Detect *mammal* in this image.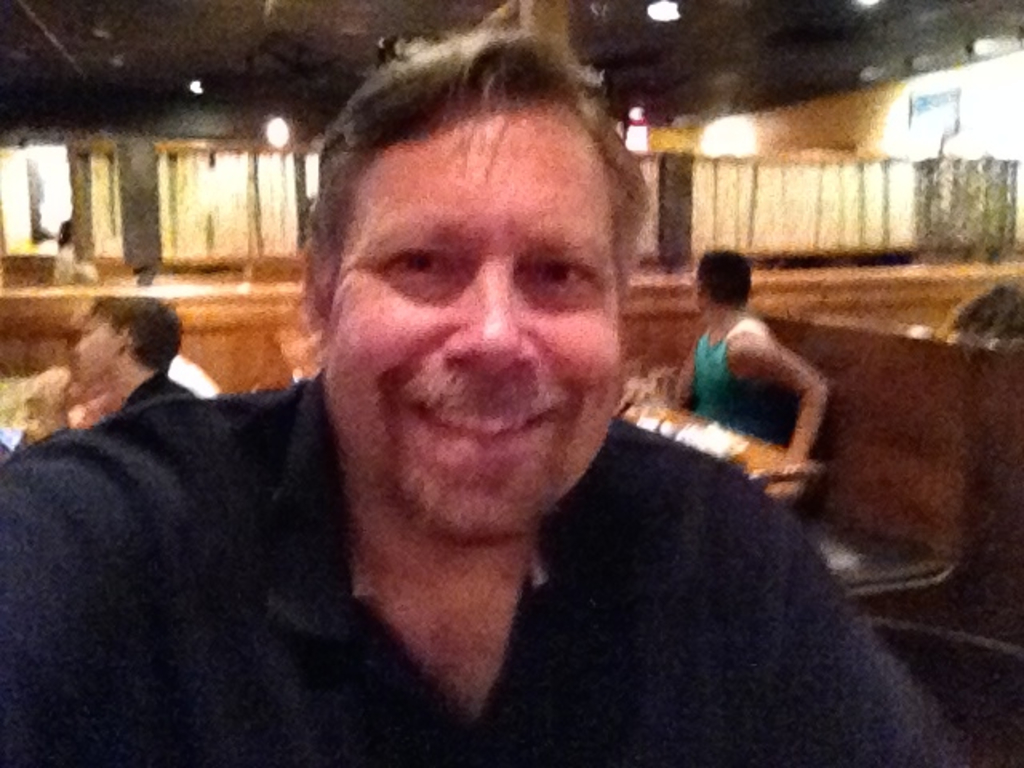
Detection: {"x1": 621, "y1": 250, "x2": 835, "y2": 517}.
